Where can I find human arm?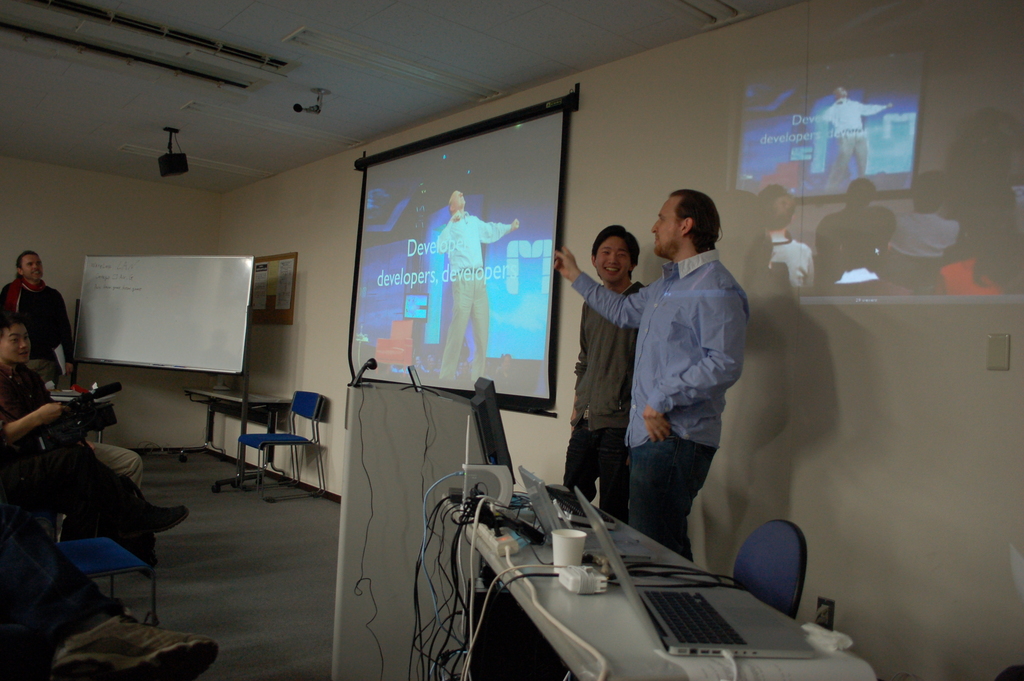
You can find it at {"x1": 470, "y1": 215, "x2": 520, "y2": 245}.
